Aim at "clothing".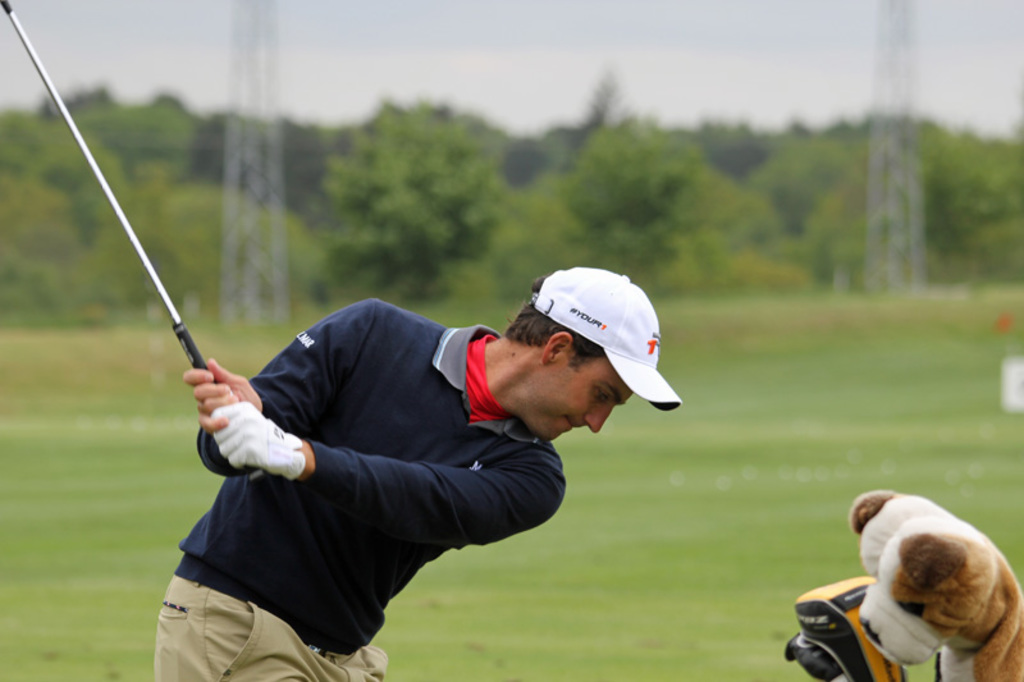
Aimed at 132:297:568:681.
